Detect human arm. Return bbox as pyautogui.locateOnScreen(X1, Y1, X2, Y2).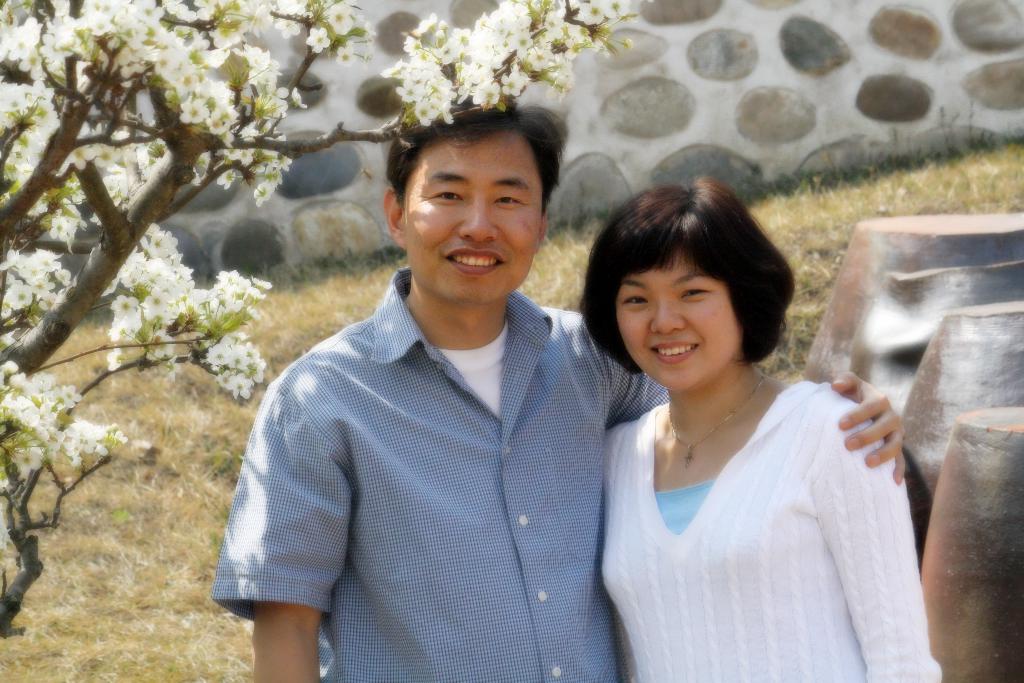
pyautogui.locateOnScreen(586, 315, 908, 485).
